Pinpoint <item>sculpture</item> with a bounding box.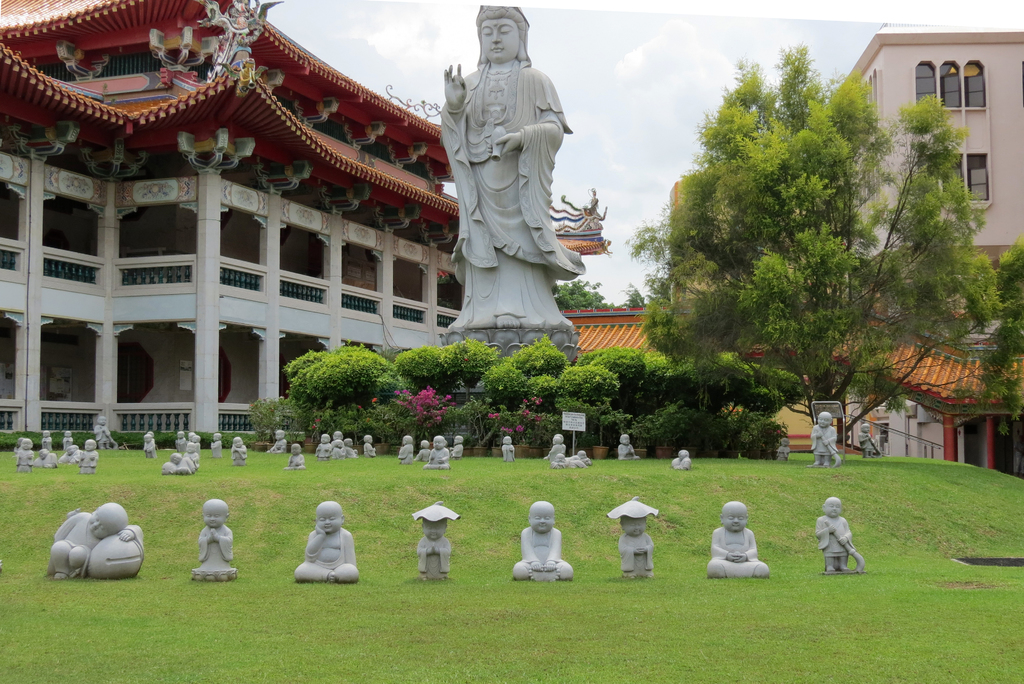
locate(331, 431, 344, 446).
